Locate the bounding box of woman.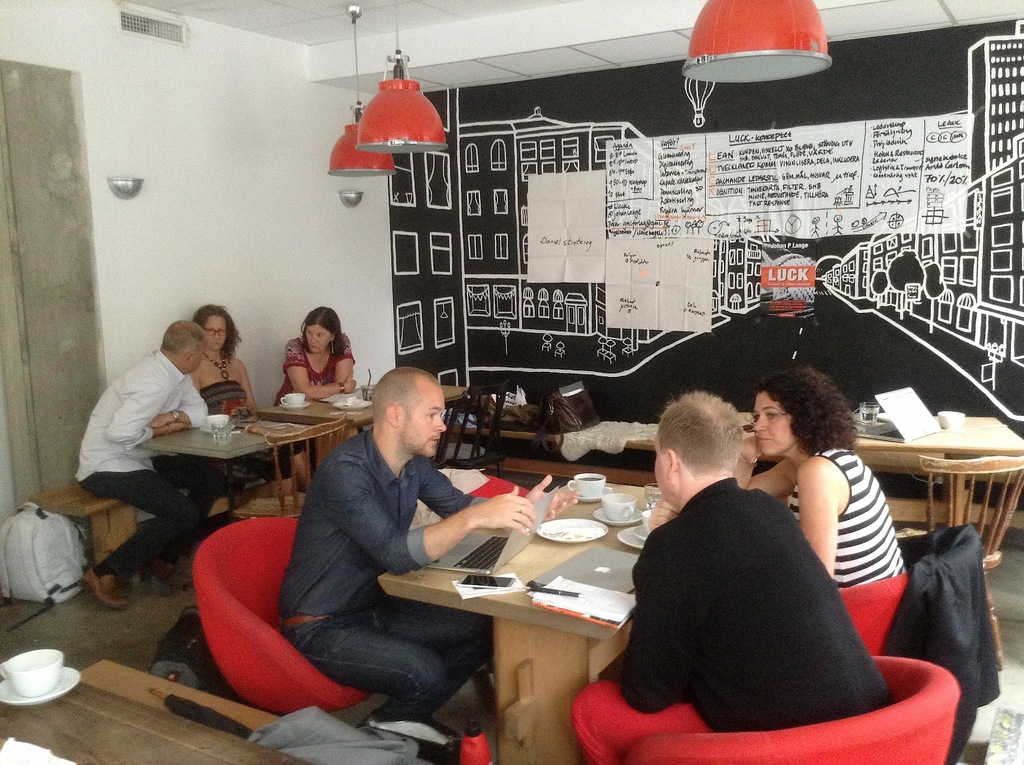
Bounding box: (left=732, top=362, right=918, bottom=700).
